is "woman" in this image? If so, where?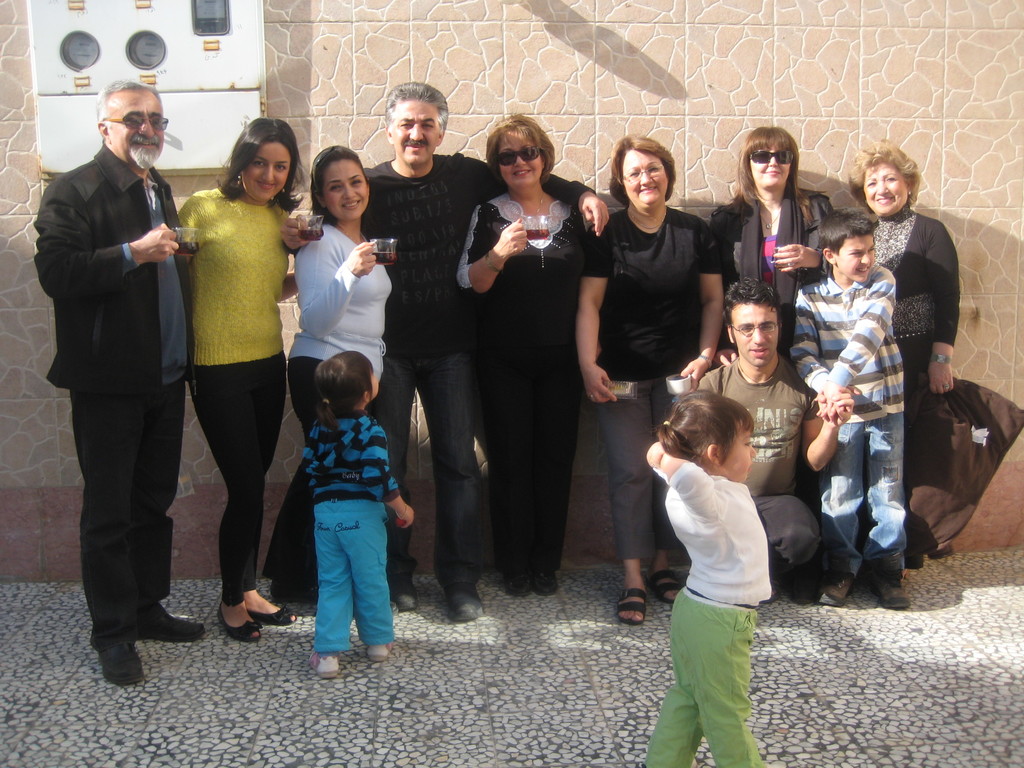
Yes, at <bbox>465, 82, 604, 627</bbox>.
